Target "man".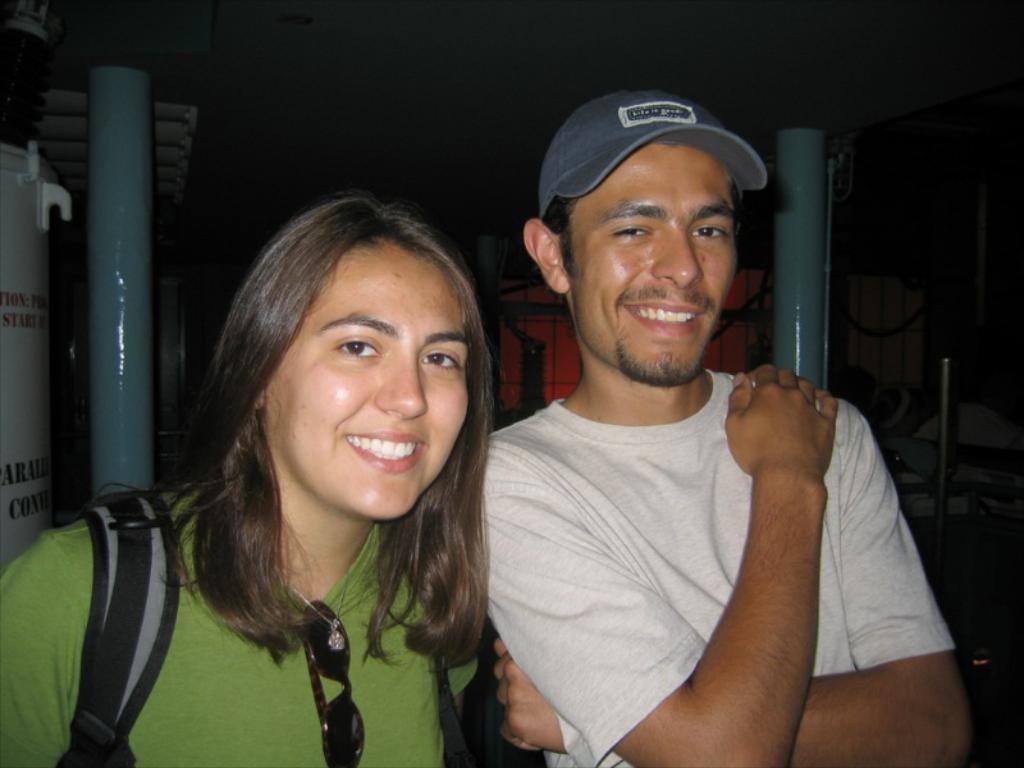
Target region: bbox=[434, 74, 947, 765].
